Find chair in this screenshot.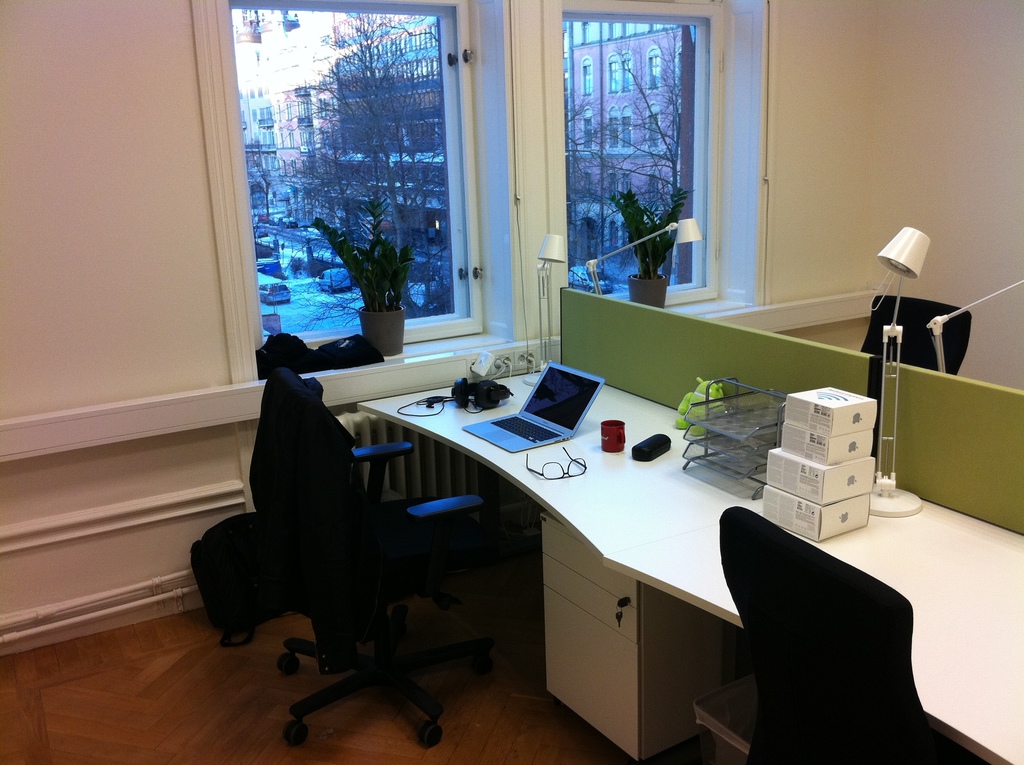
The bounding box for chair is locate(244, 368, 486, 749).
